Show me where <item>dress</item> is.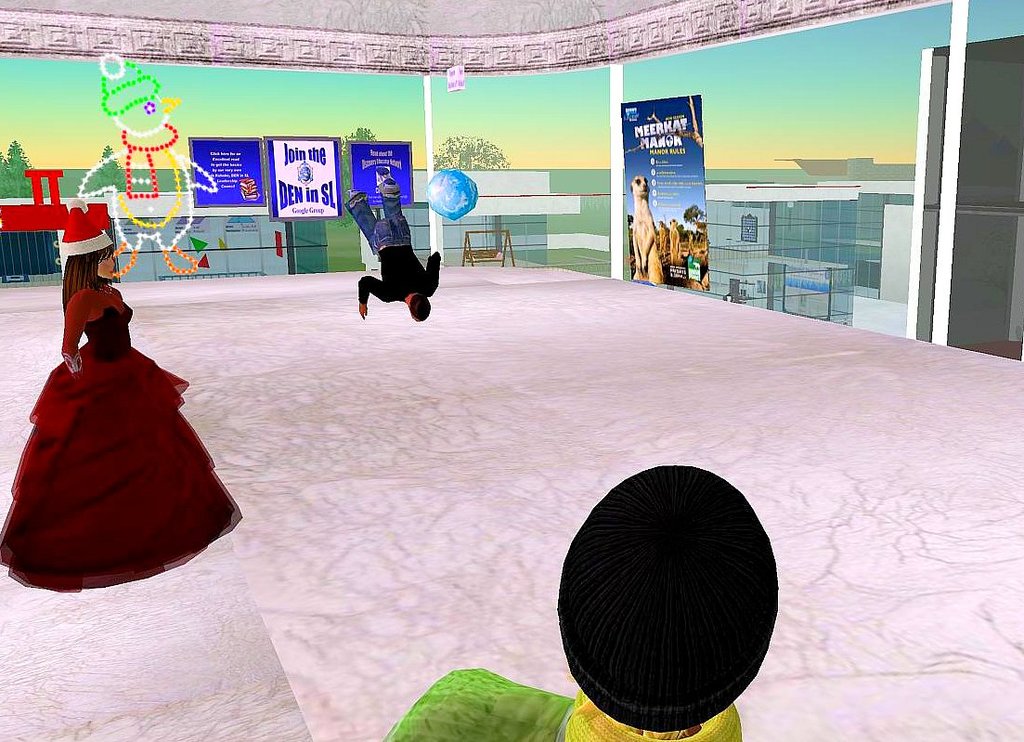
<item>dress</item> is at 0,289,242,592.
